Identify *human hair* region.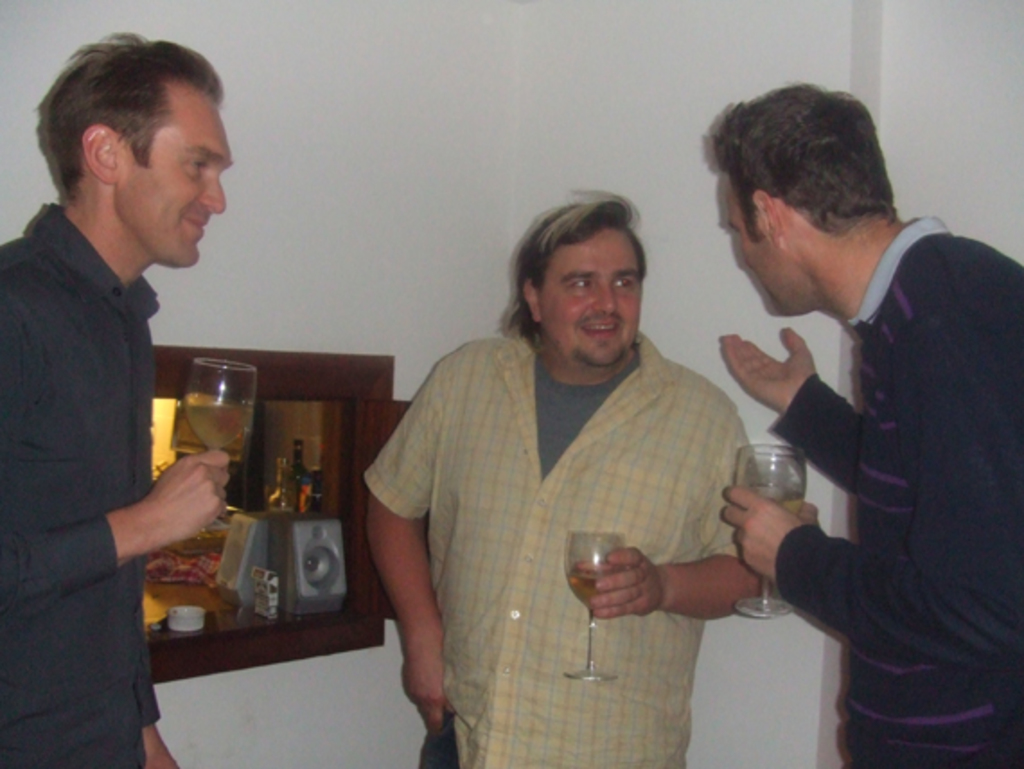
Region: [34, 29, 221, 194].
